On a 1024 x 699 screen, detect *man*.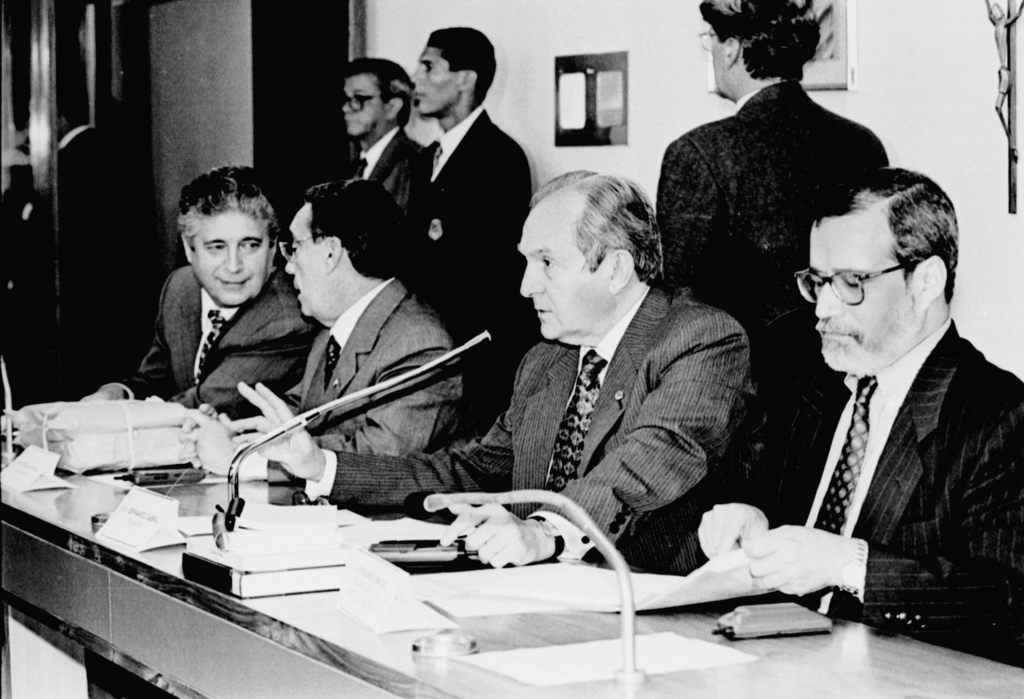
detection(111, 184, 323, 437).
